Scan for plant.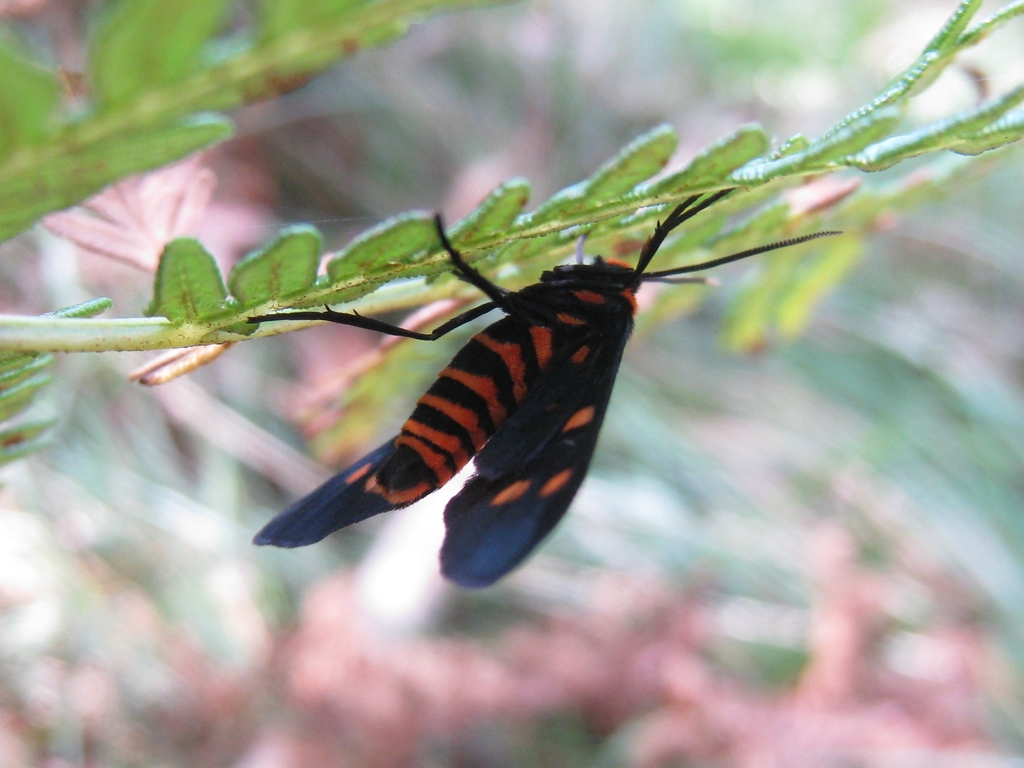
Scan result: 0:0:1023:465.
